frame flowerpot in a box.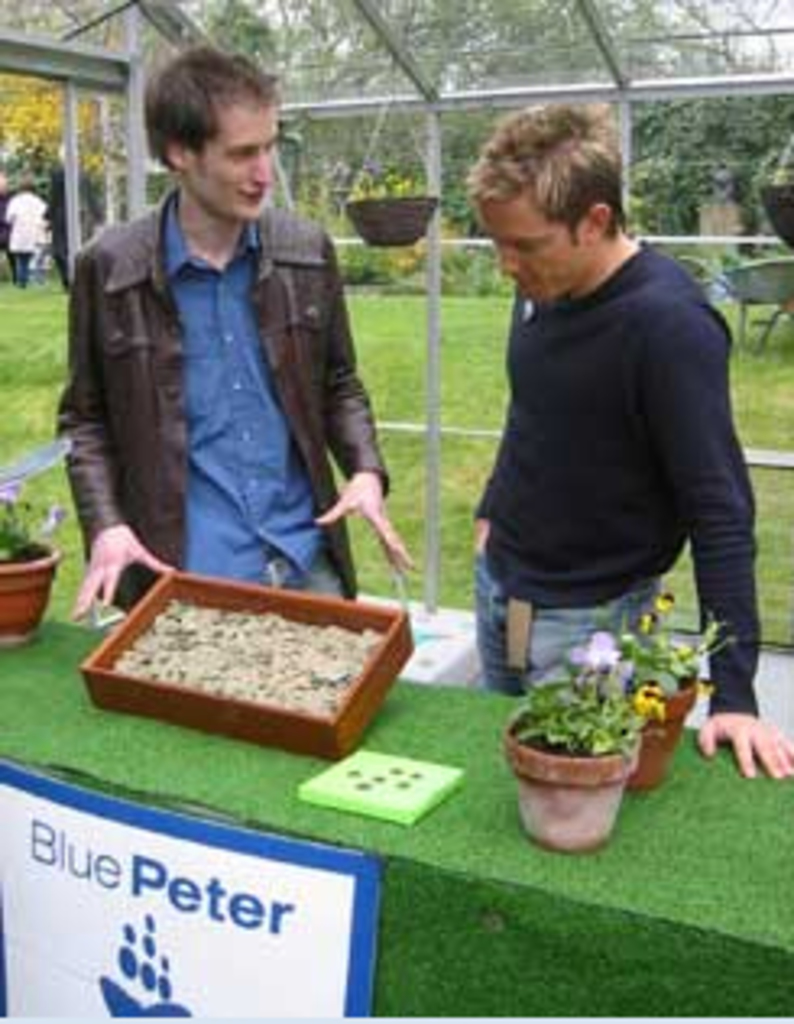
x1=755 y1=178 x2=791 y2=243.
